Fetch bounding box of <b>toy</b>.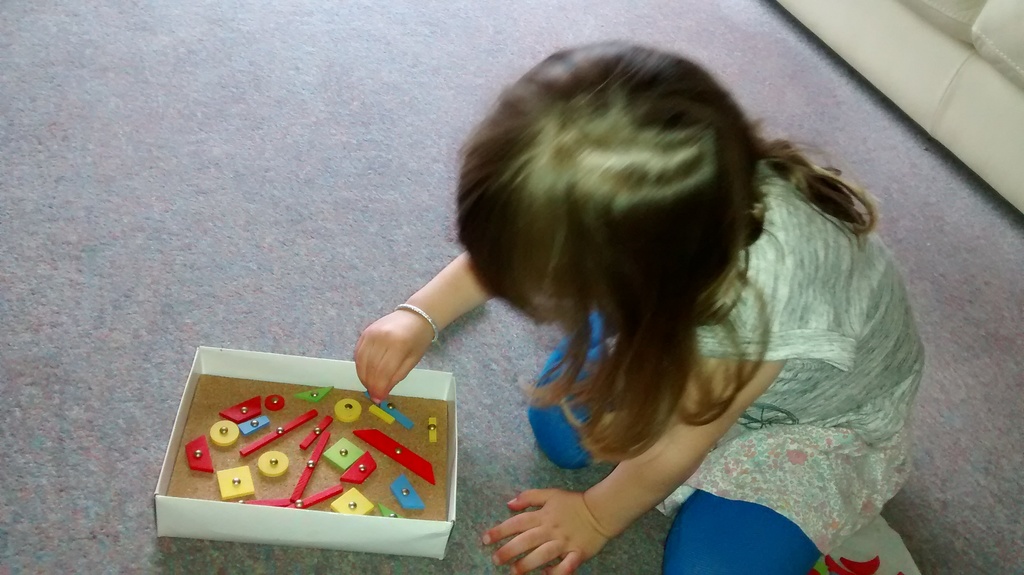
Bbox: 426/414/436/449.
